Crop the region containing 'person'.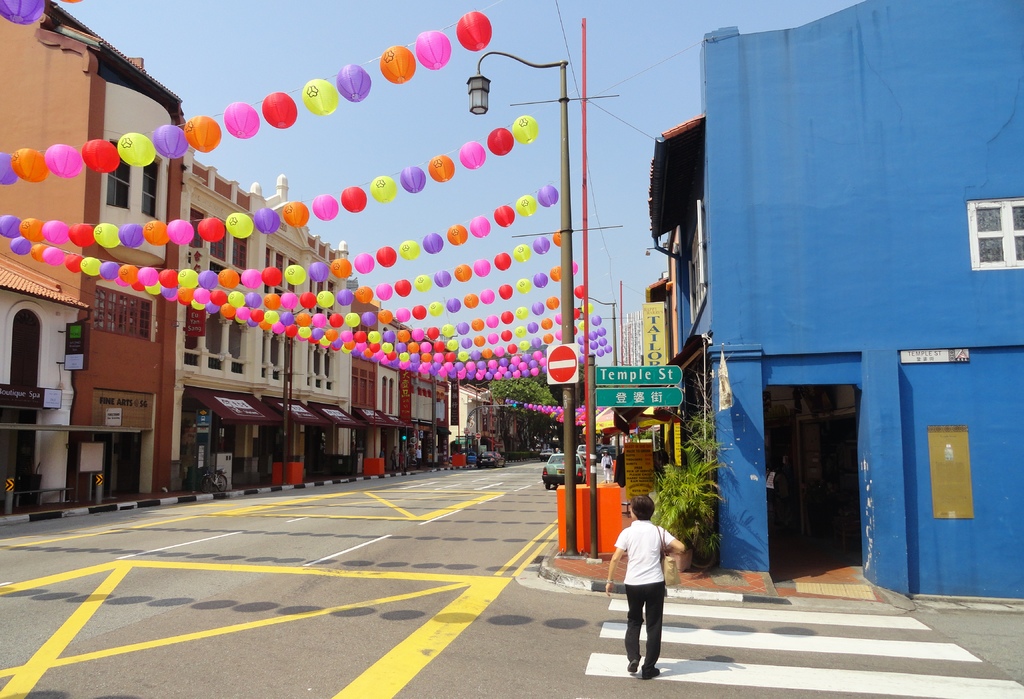
Crop region: 604, 447, 615, 486.
